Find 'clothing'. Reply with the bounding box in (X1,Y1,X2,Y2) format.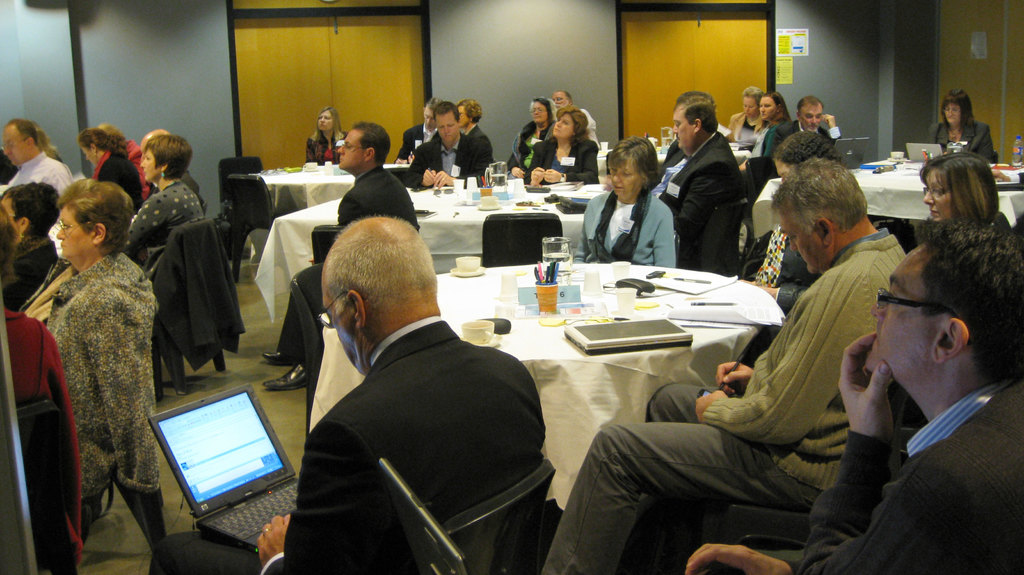
(652,133,743,280).
